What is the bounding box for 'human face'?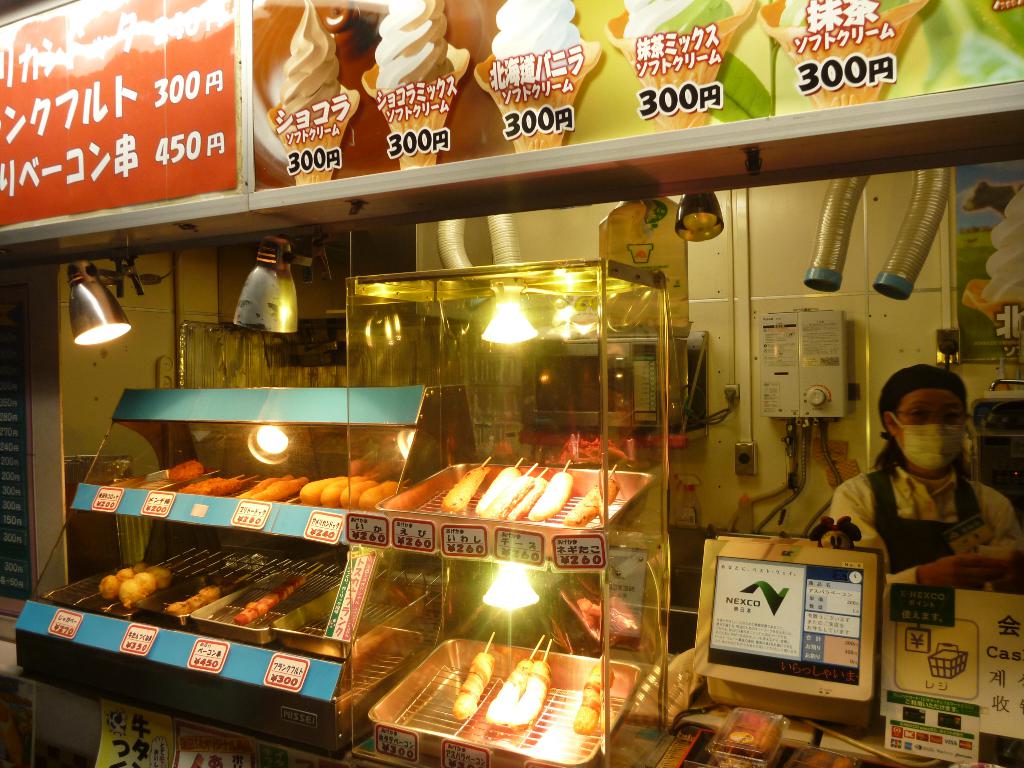
<region>897, 387, 971, 478</region>.
